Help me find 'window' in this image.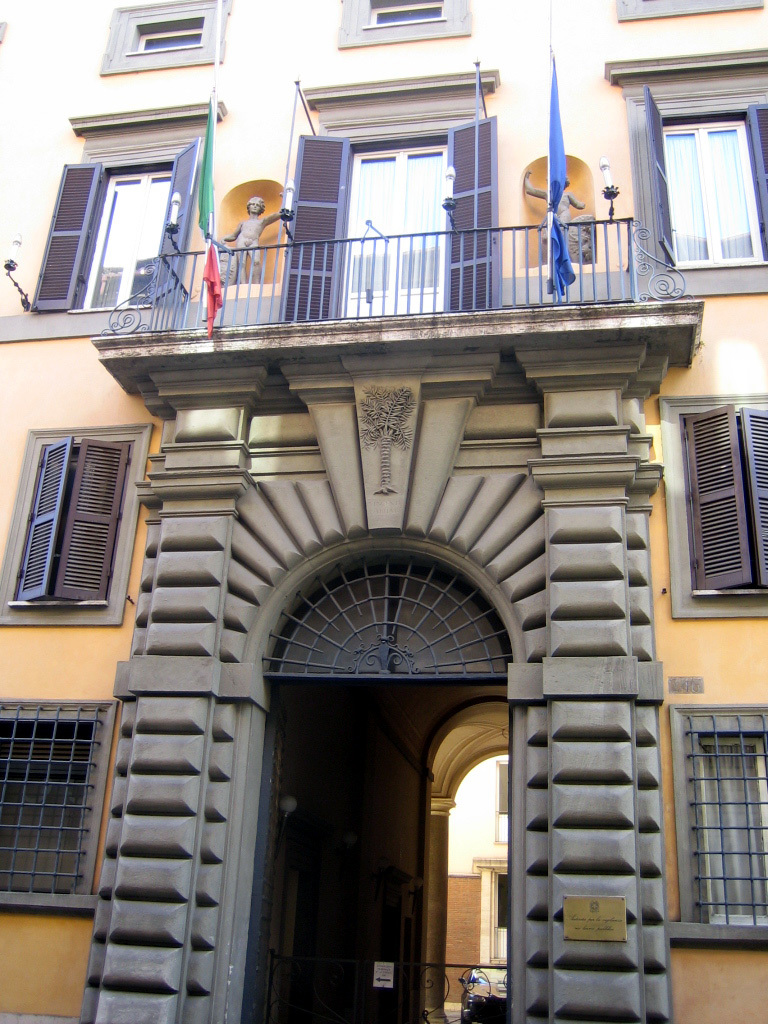
Found it: 0:694:119:914.
